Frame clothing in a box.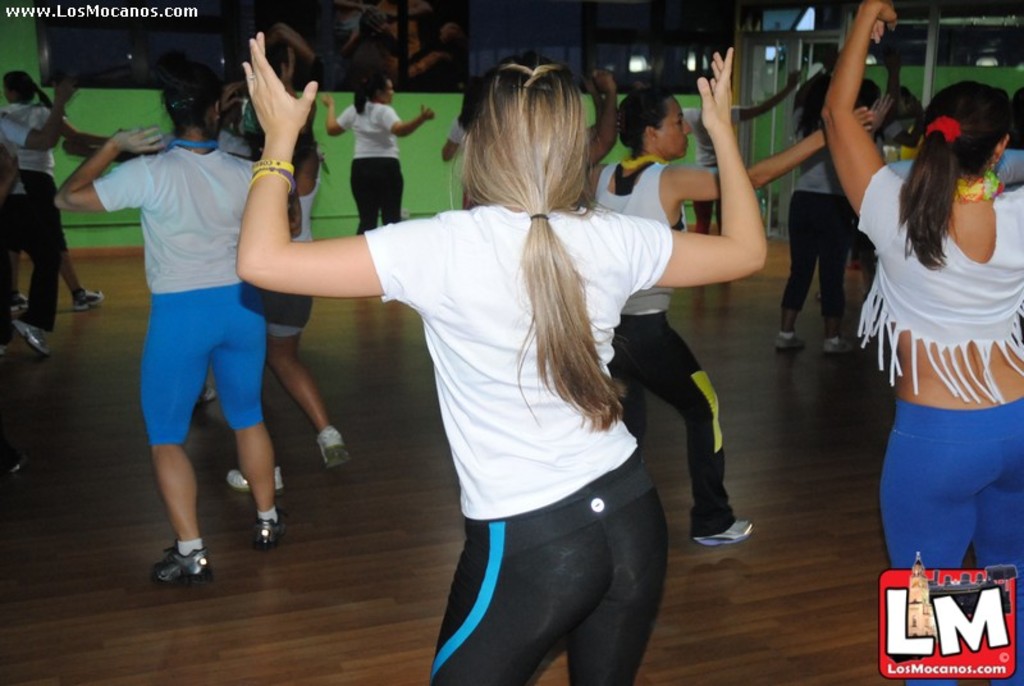
682 104 744 235.
